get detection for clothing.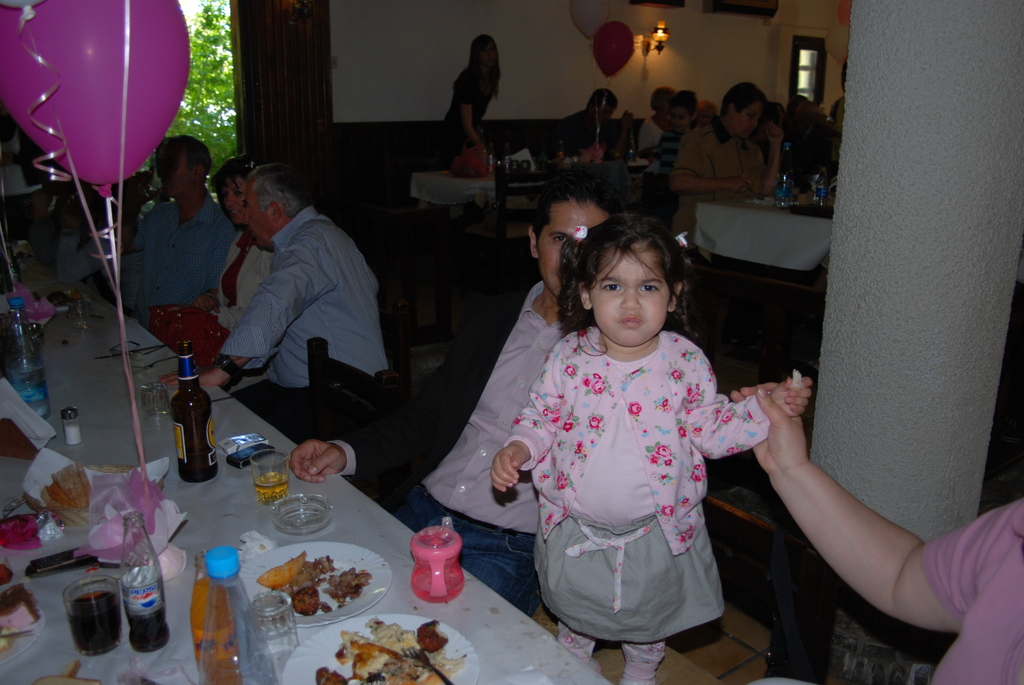
Detection: bbox(495, 282, 774, 647).
